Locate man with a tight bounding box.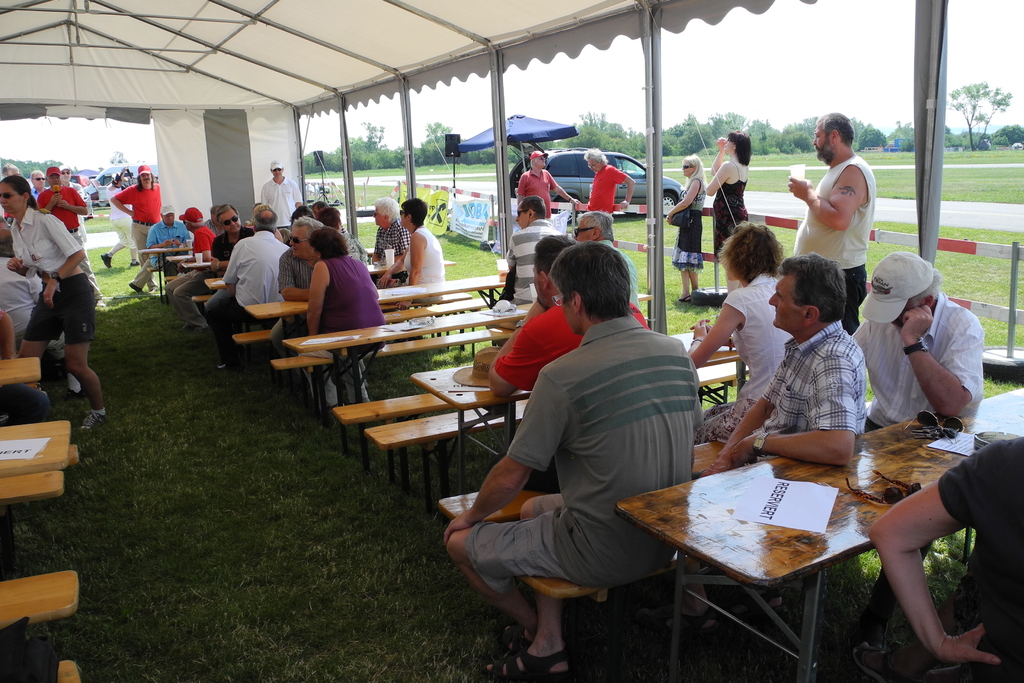
203/204/285/366.
